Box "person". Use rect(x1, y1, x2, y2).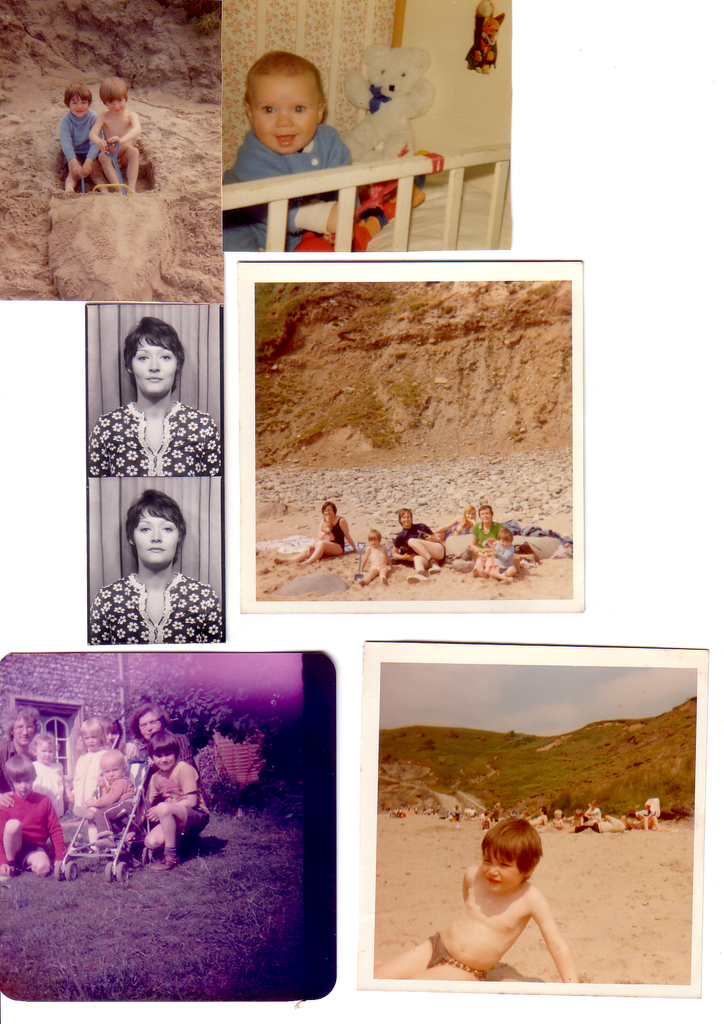
rect(277, 503, 358, 575).
